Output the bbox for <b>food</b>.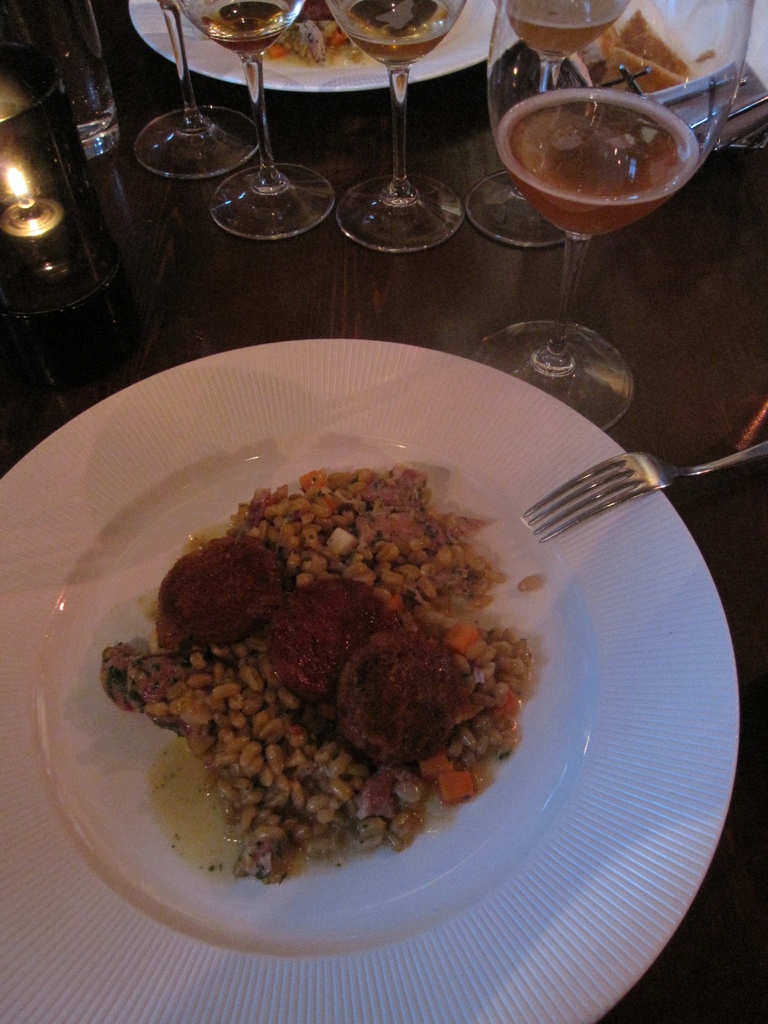
box=[278, 3, 362, 80].
